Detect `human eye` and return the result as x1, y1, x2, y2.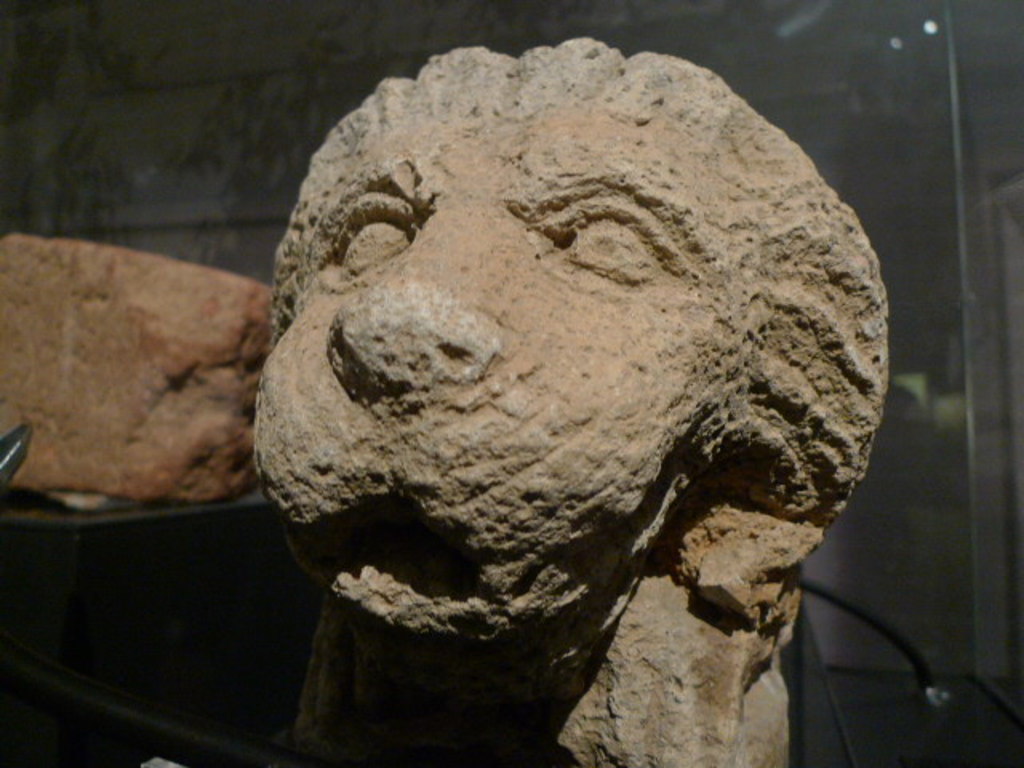
522, 184, 704, 291.
